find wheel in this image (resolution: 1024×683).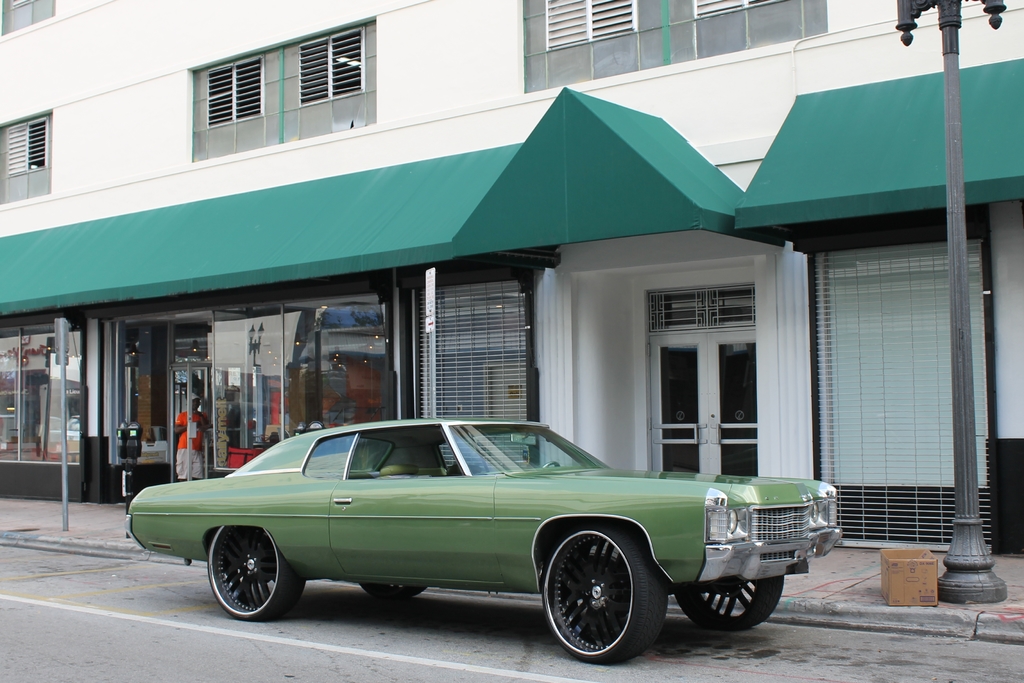
box=[670, 572, 785, 631].
